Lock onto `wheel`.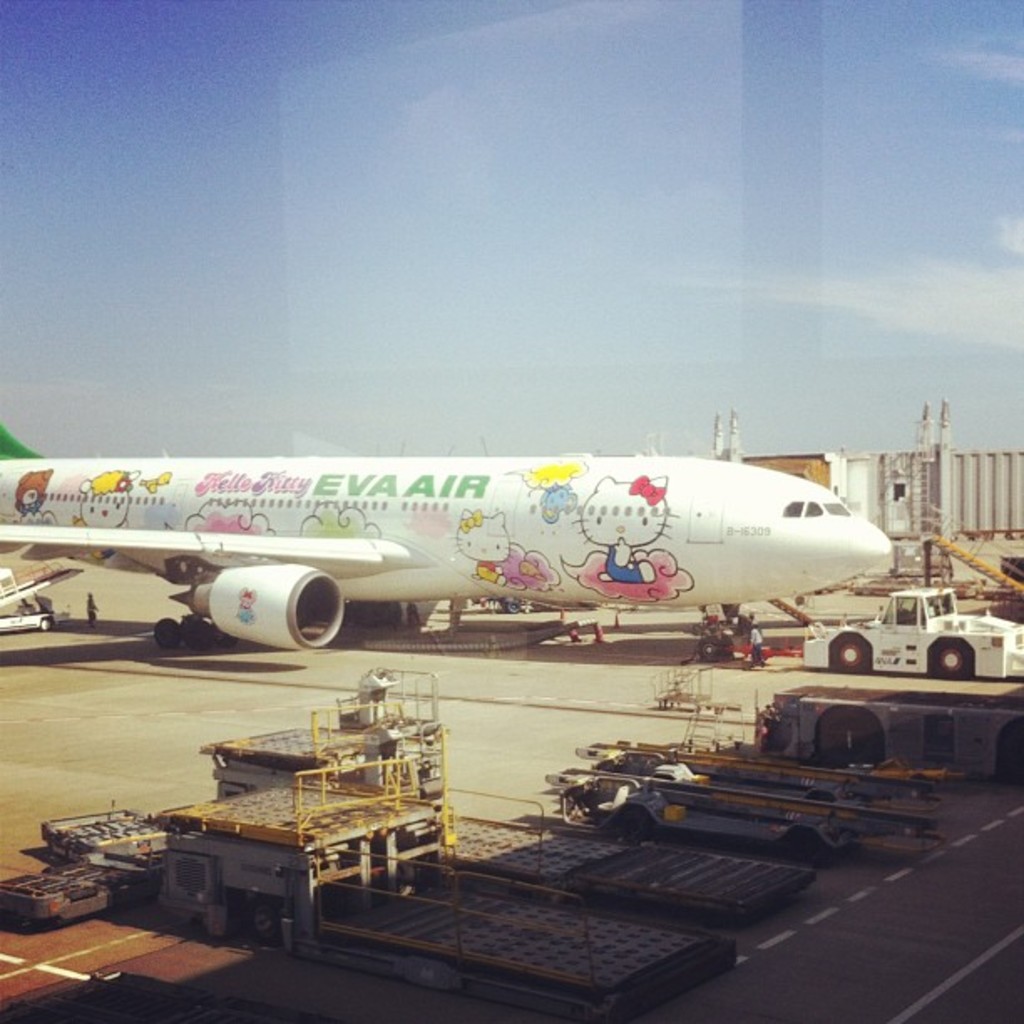
Locked: crop(218, 631, 238, 649).
